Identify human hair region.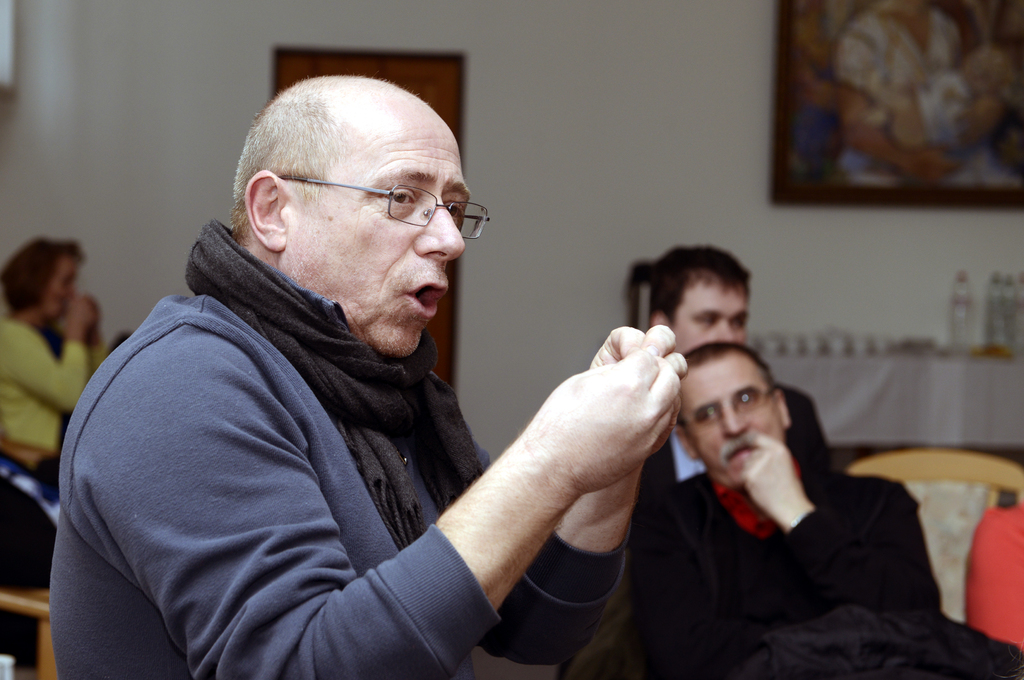
Region: locate(235, 74, 431, 240).
